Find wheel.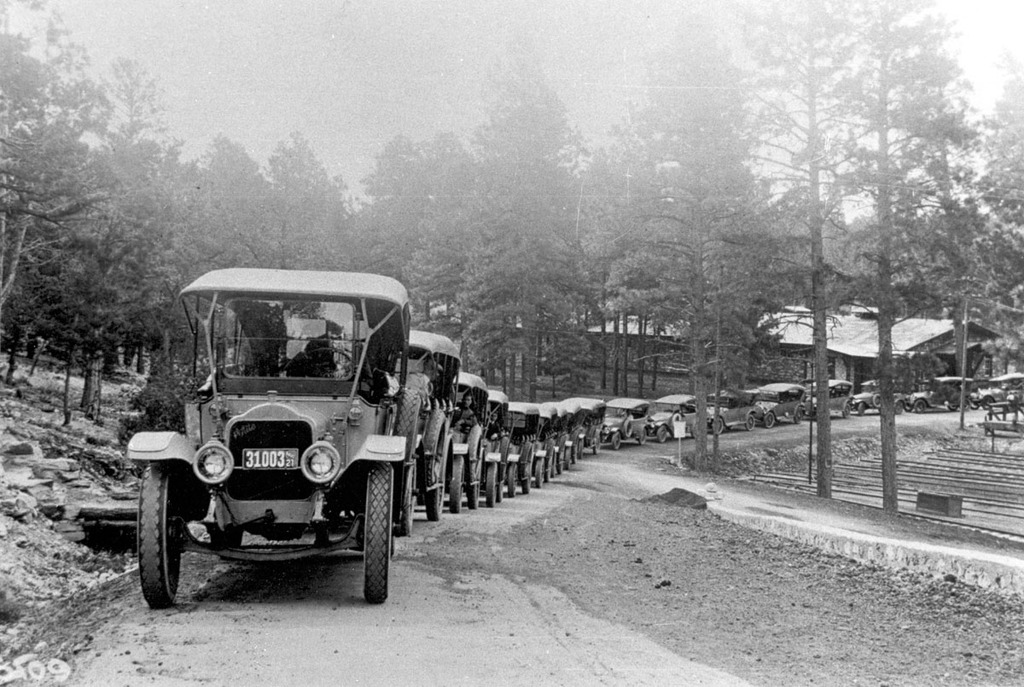
(x1=592, y1=434, x2=602, y2=452).
